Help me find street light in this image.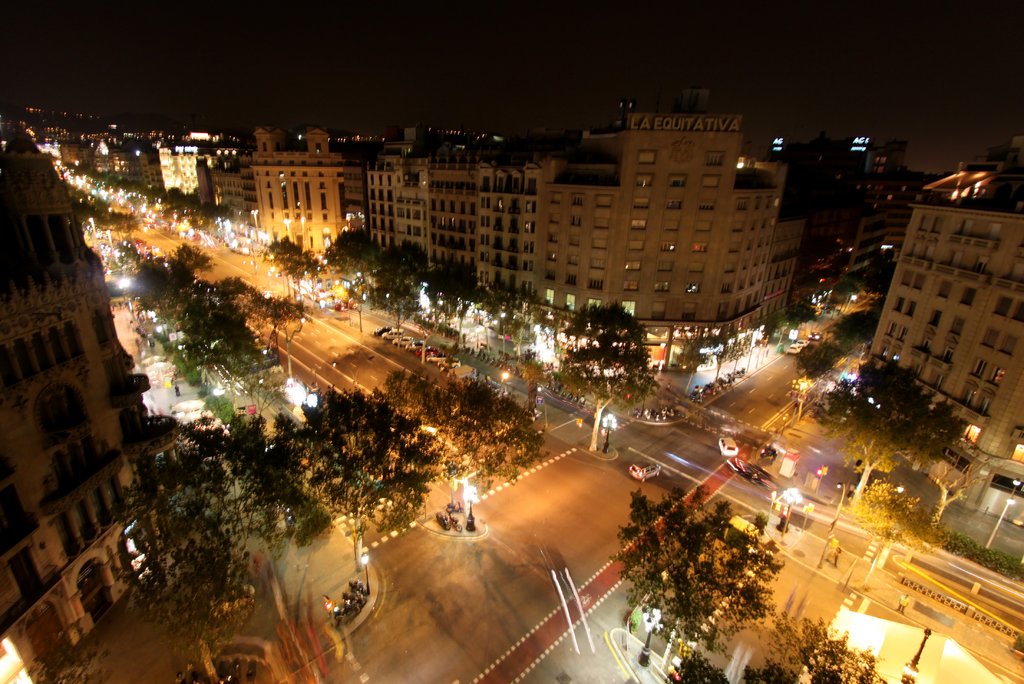
Found it: (108,233,116,262).
